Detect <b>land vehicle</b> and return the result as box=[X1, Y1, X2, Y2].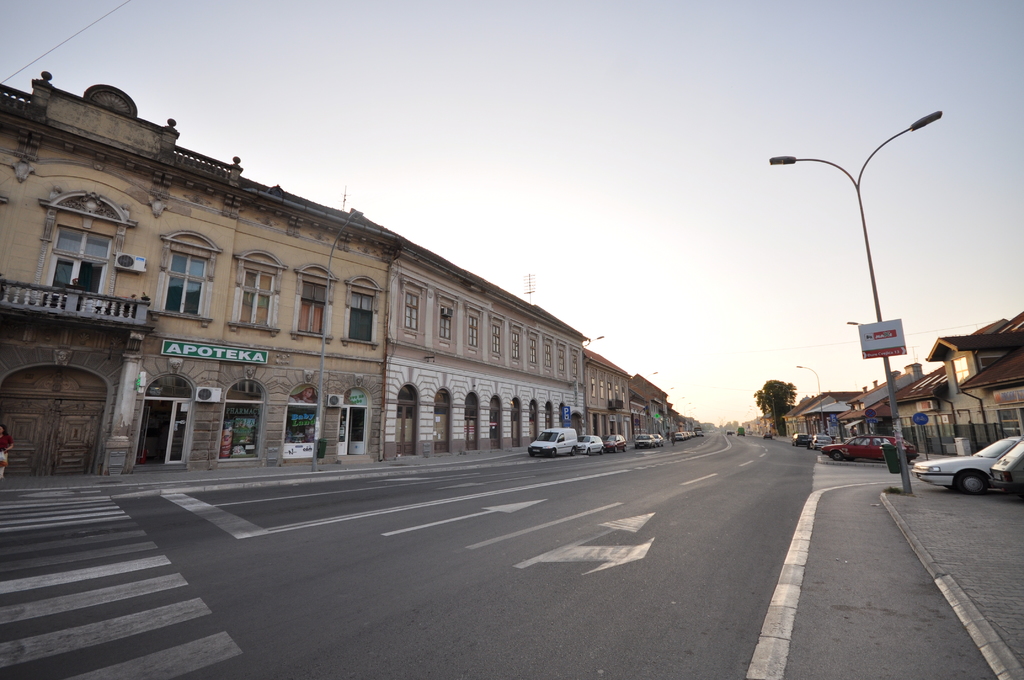
box=[656, 433, 664, 442].
